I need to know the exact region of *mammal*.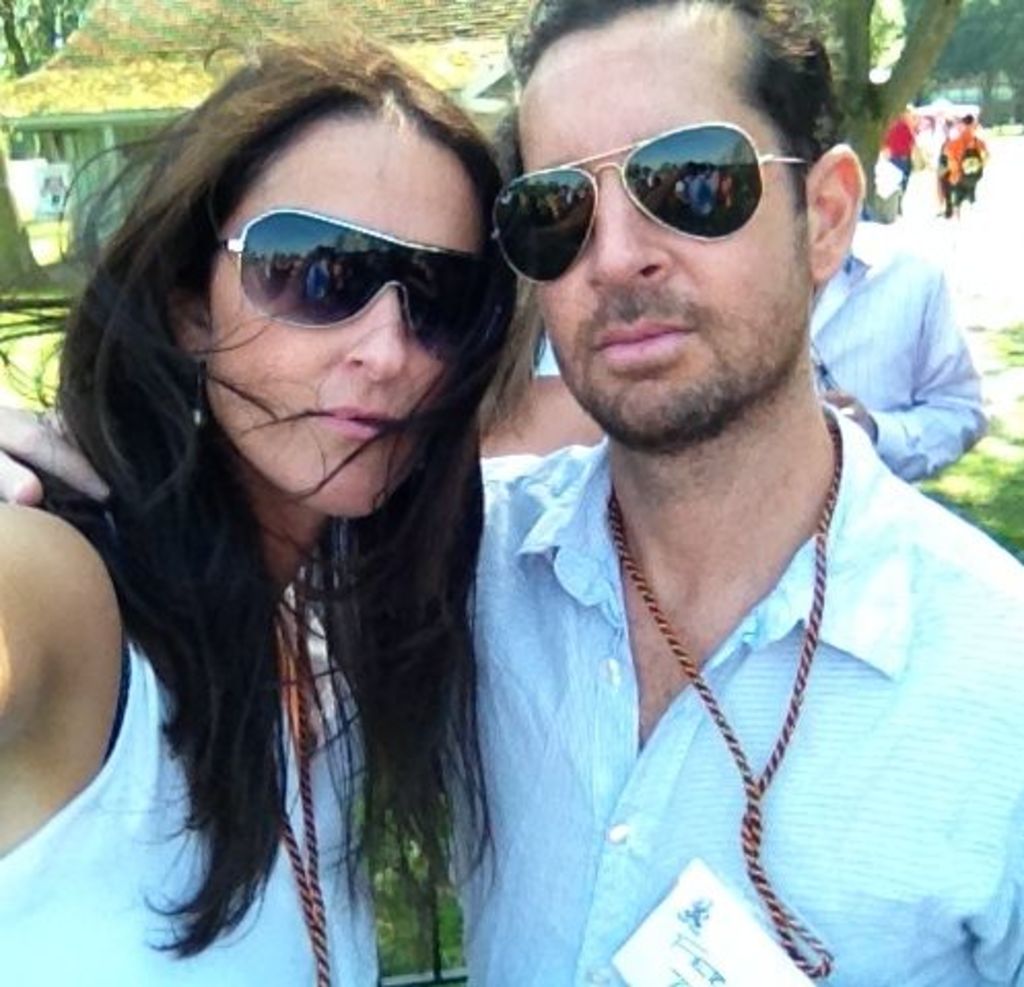
Region: (x1=0, y1=0, x2=1022, y2=985).
